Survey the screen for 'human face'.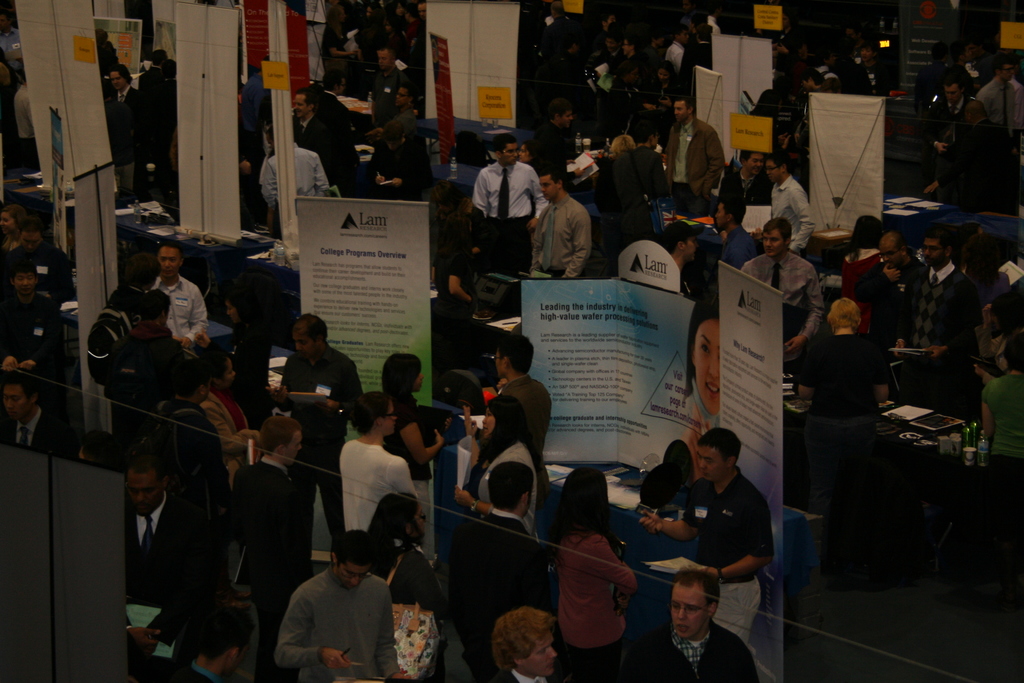
Survey found: [x1=129, y1=473, x2=157, y2=516].
